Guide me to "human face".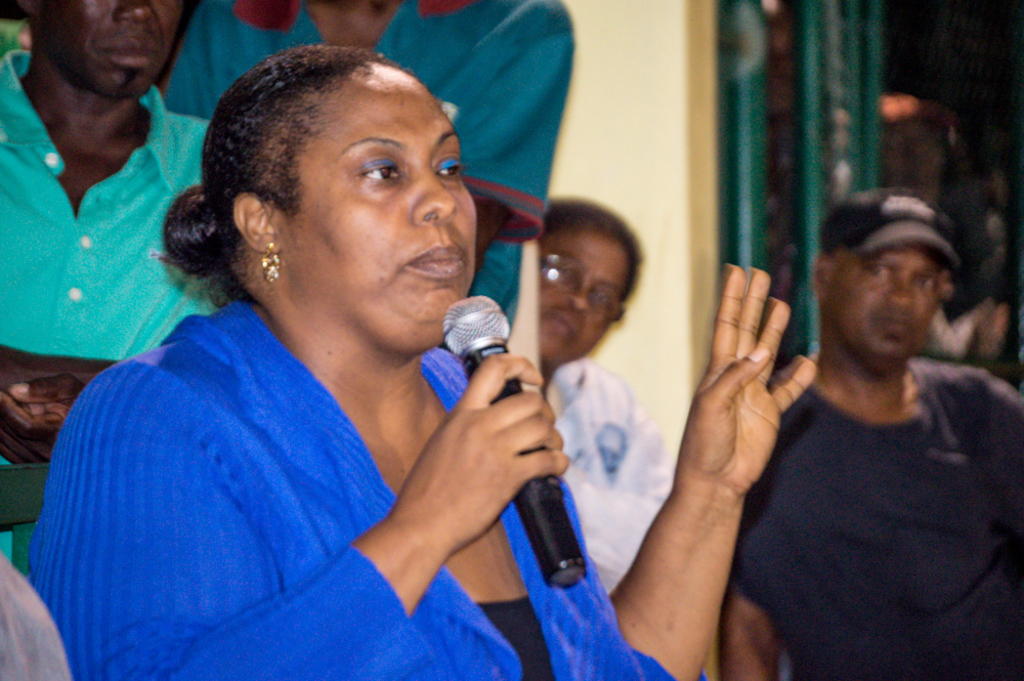
Guidance: detection(297, 38, 478, 365).
